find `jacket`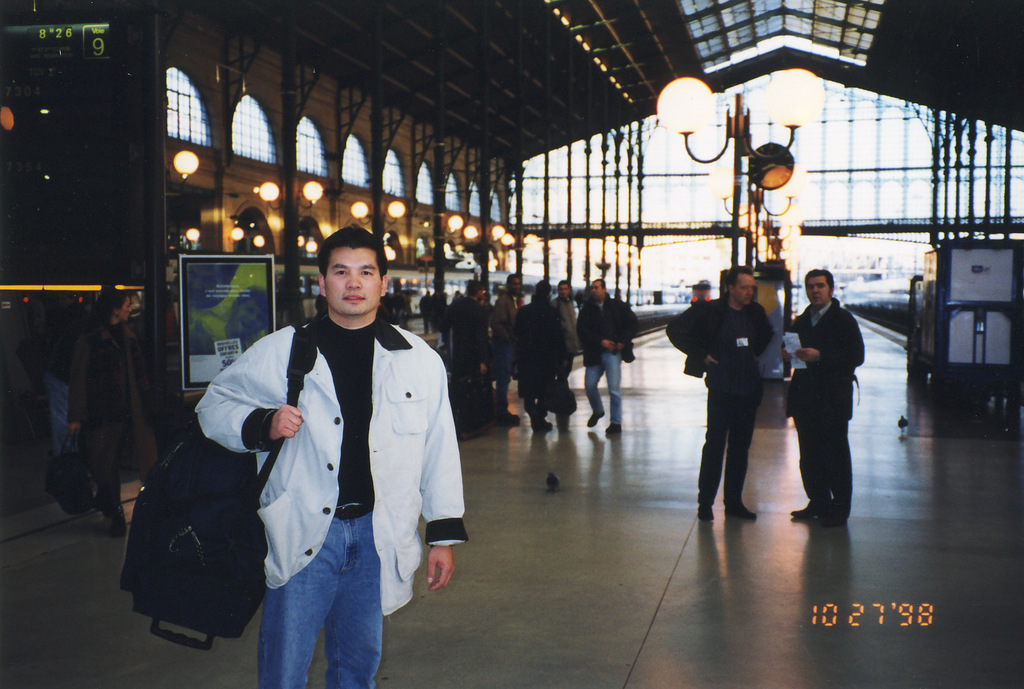
bbox(665, 289, 777, 379)
